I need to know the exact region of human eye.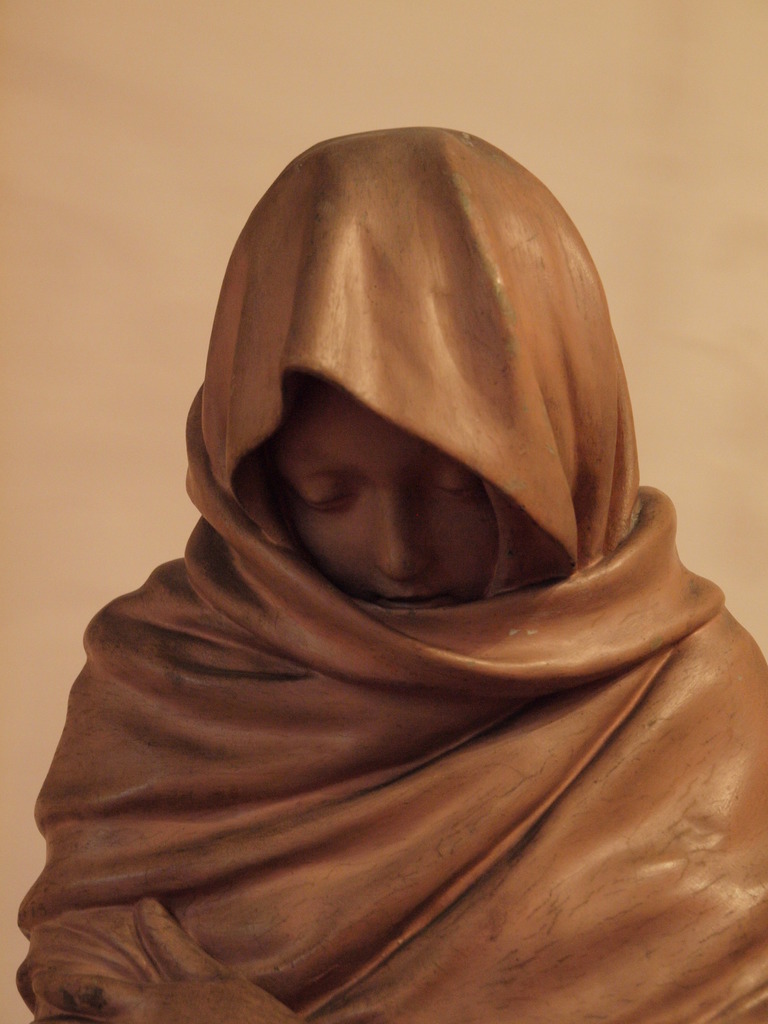
Region: {"x1": 292, "y1": 480, "x2": 362, "y2": 515}.
